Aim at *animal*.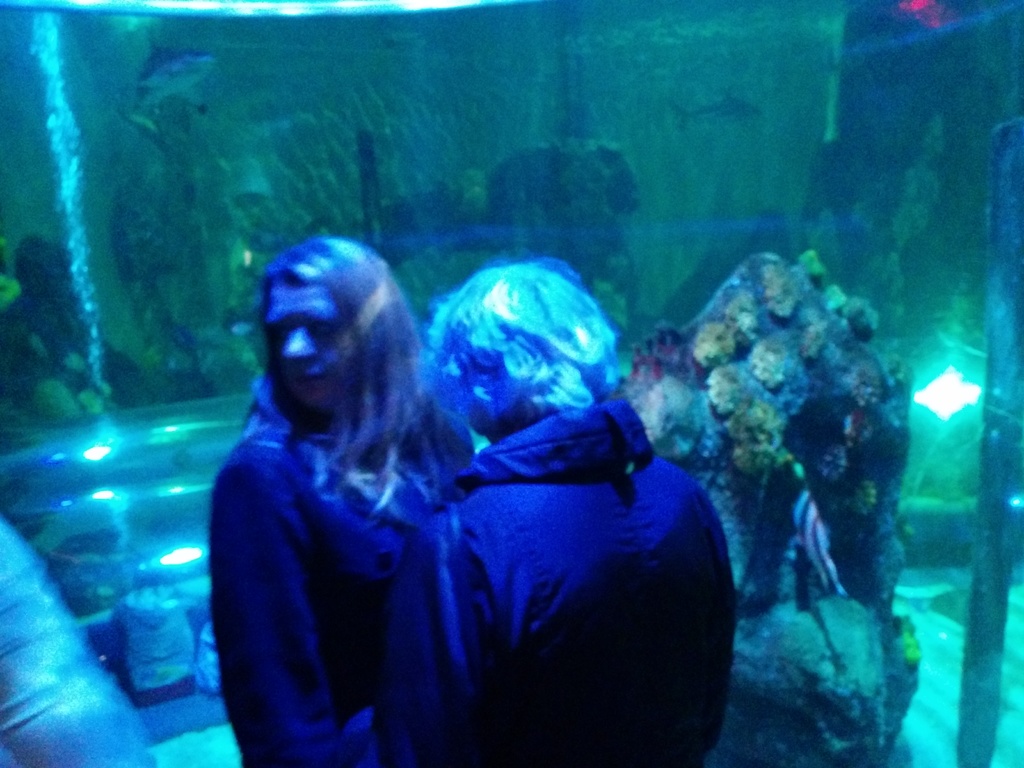
Aimed at (x1=669, y1=83, x2=761, y2=134).
